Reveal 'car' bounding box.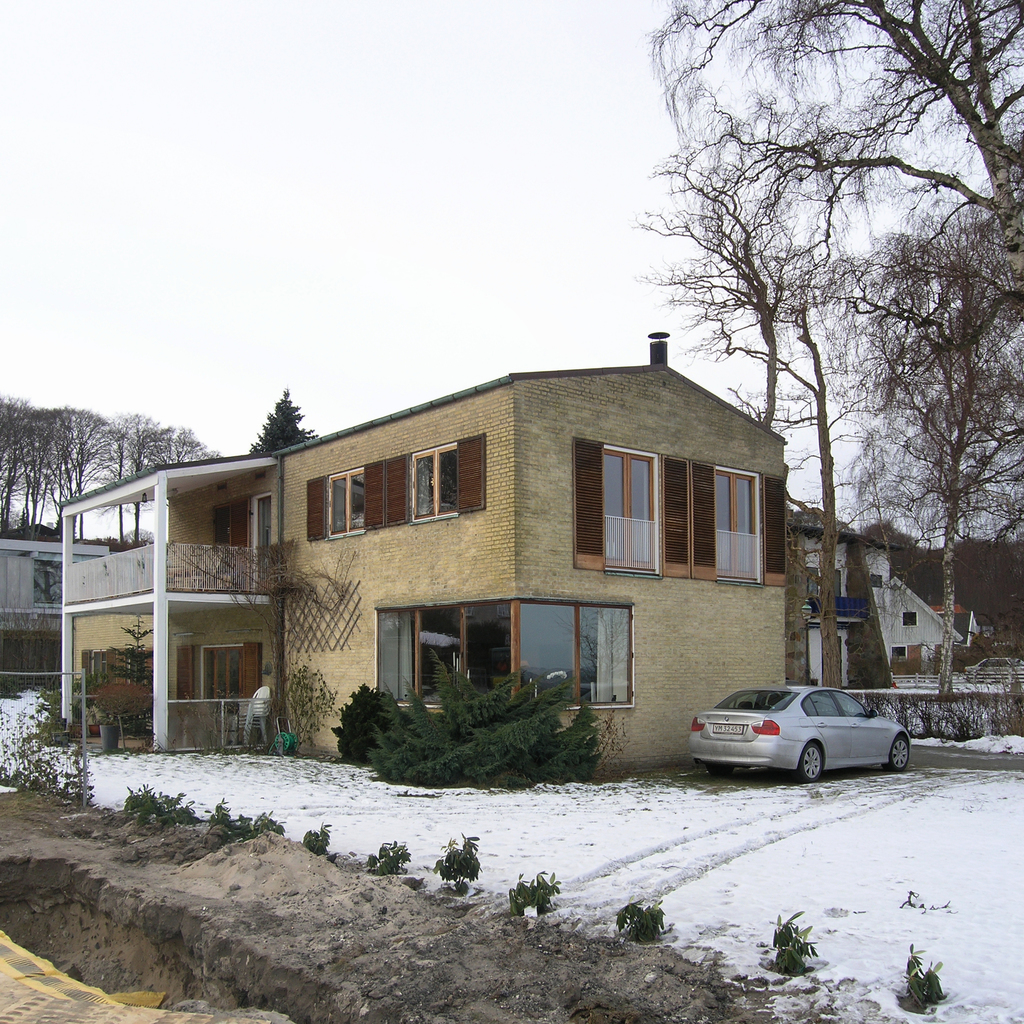
Revealed: region(961, 659, 1023, 681).
